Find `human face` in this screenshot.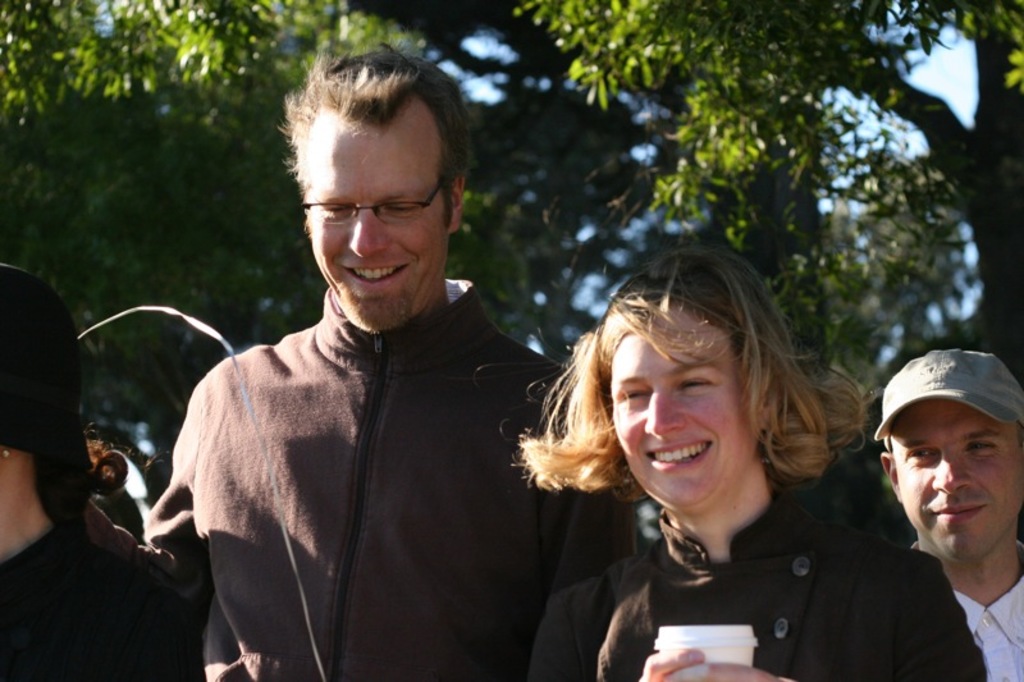
The bounding box for `human face` is [left=896, top=398, right=1023, bottom=559].
